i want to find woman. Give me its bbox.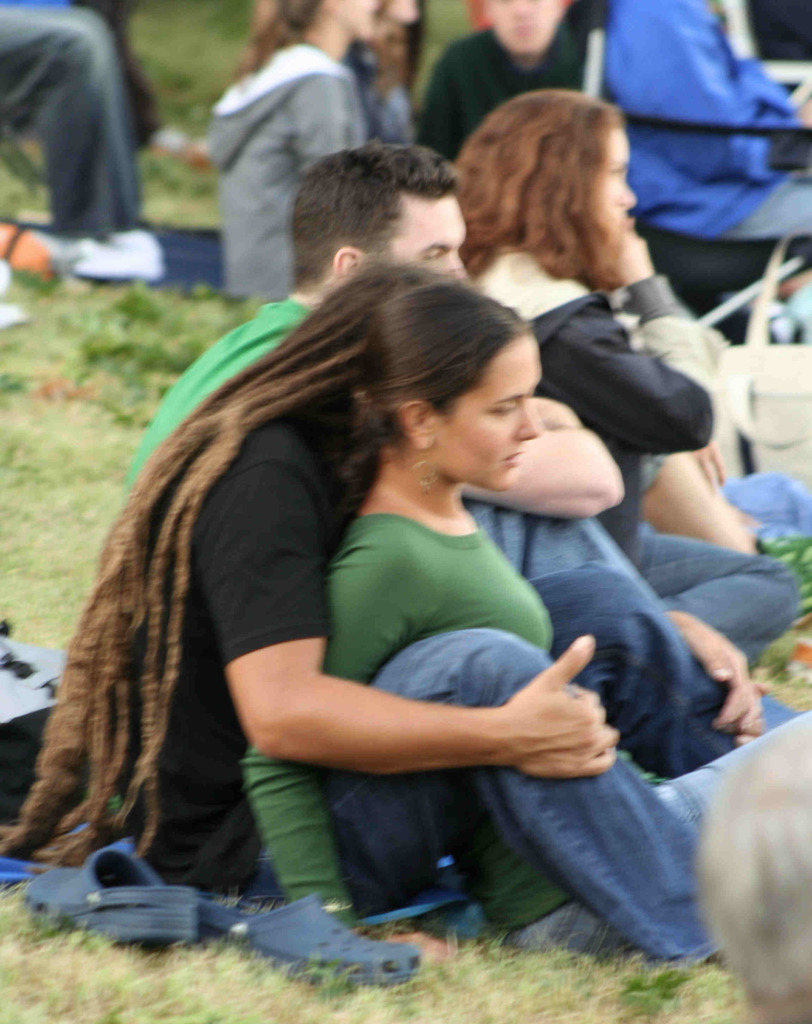
left=346, top=0, right=430, bottom=153.
